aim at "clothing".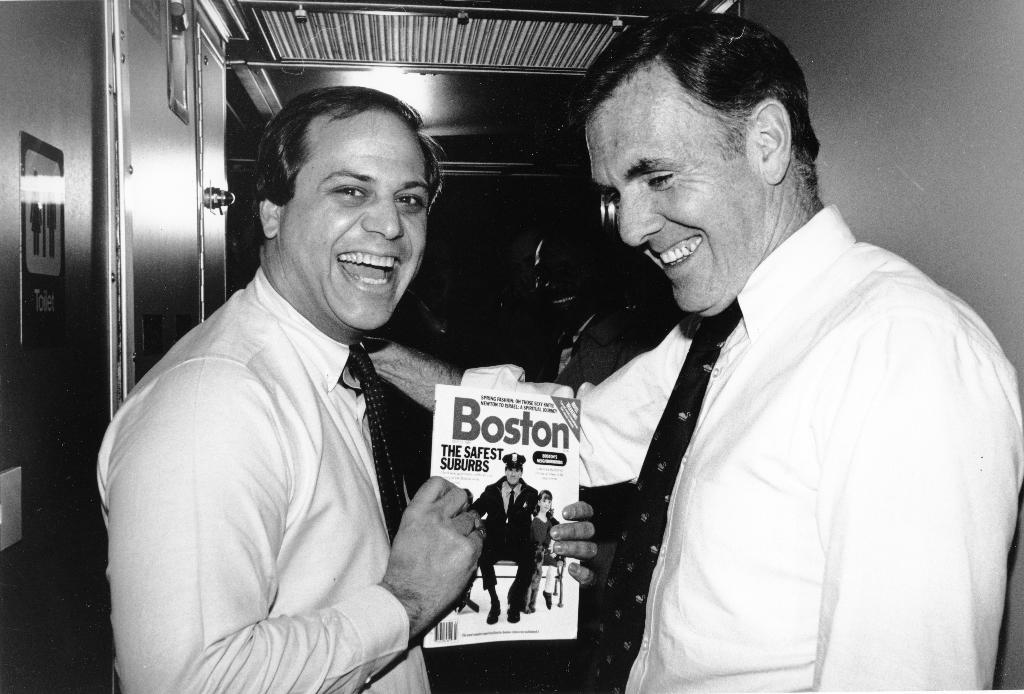
Aimed at x1=466 y1=476 x2=537 y2=607.
